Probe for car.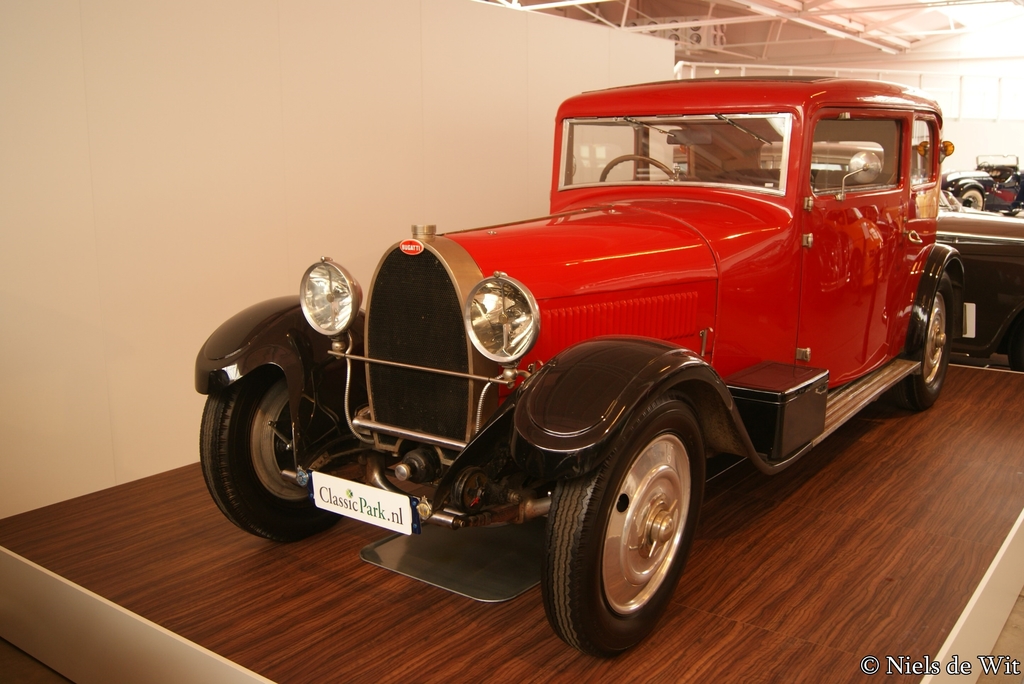
Probe result: (left=947, top=153, right=1023, bottom=211).
